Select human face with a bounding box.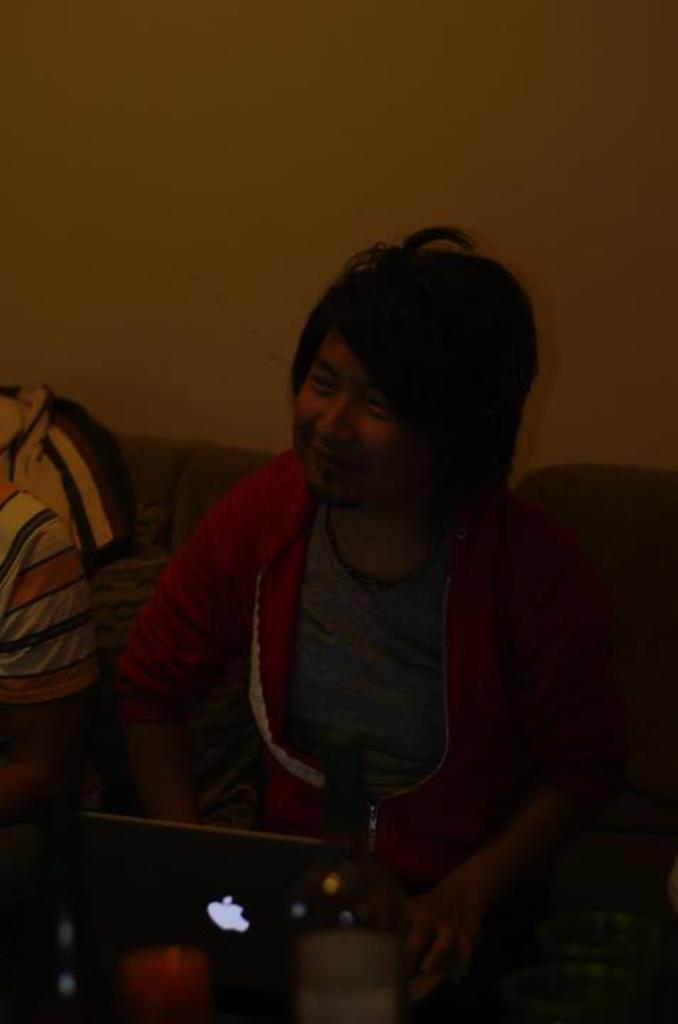
(303,331,391,494).
